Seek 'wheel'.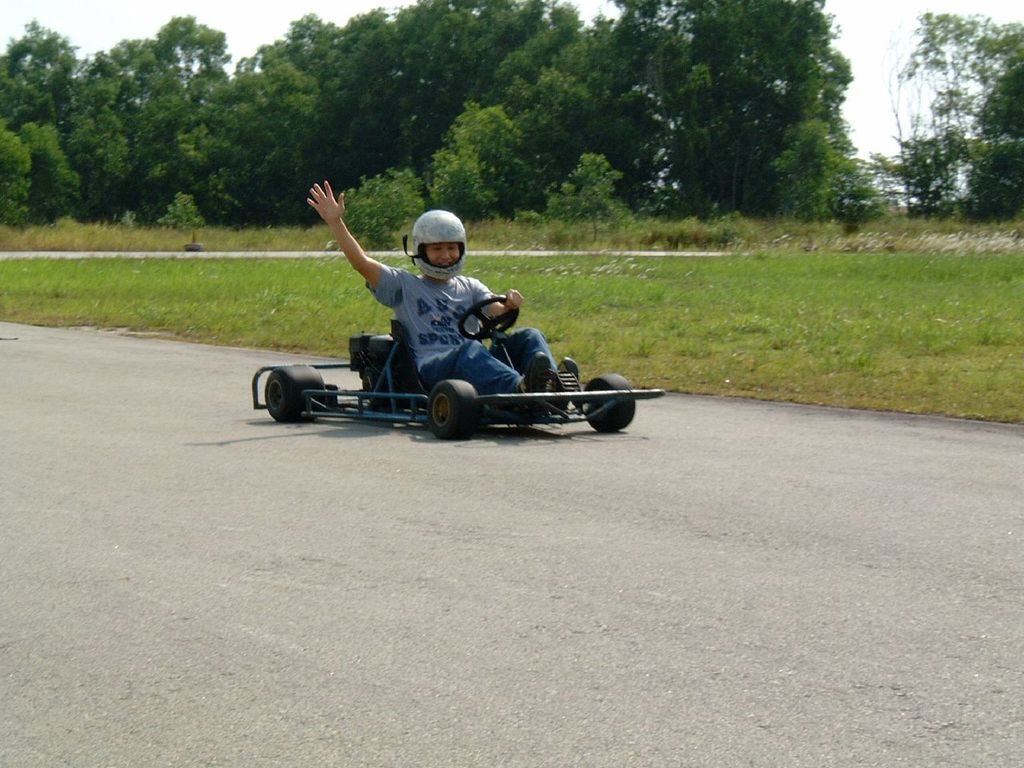
select_region(458, 296, 516, 340).
